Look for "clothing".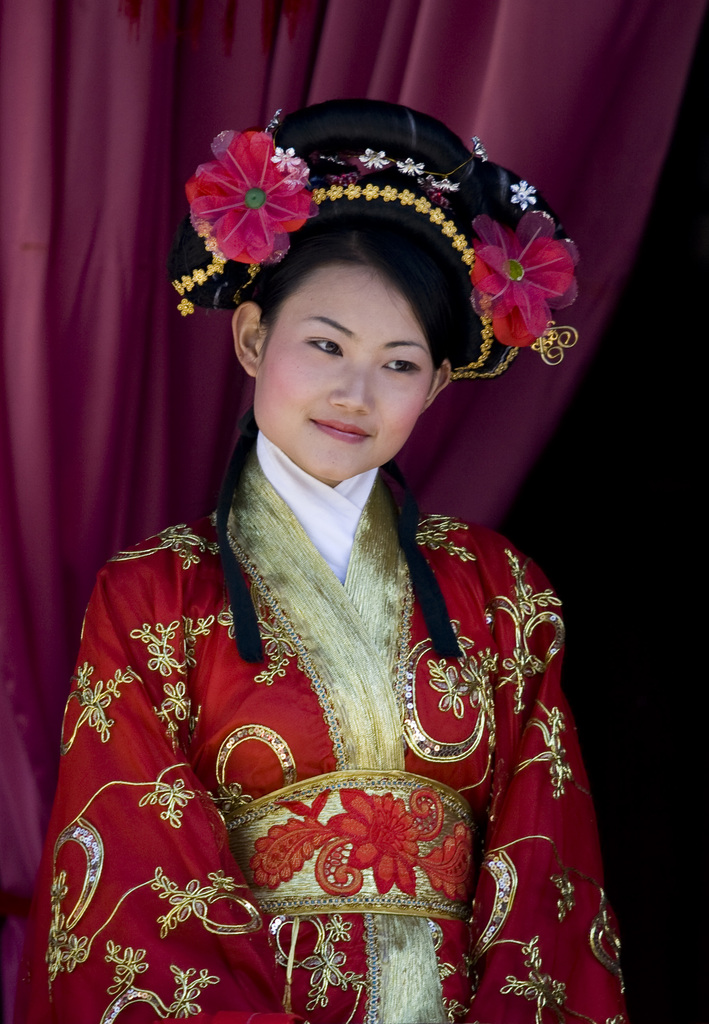
Found: box(143, 449, 608, 996).
